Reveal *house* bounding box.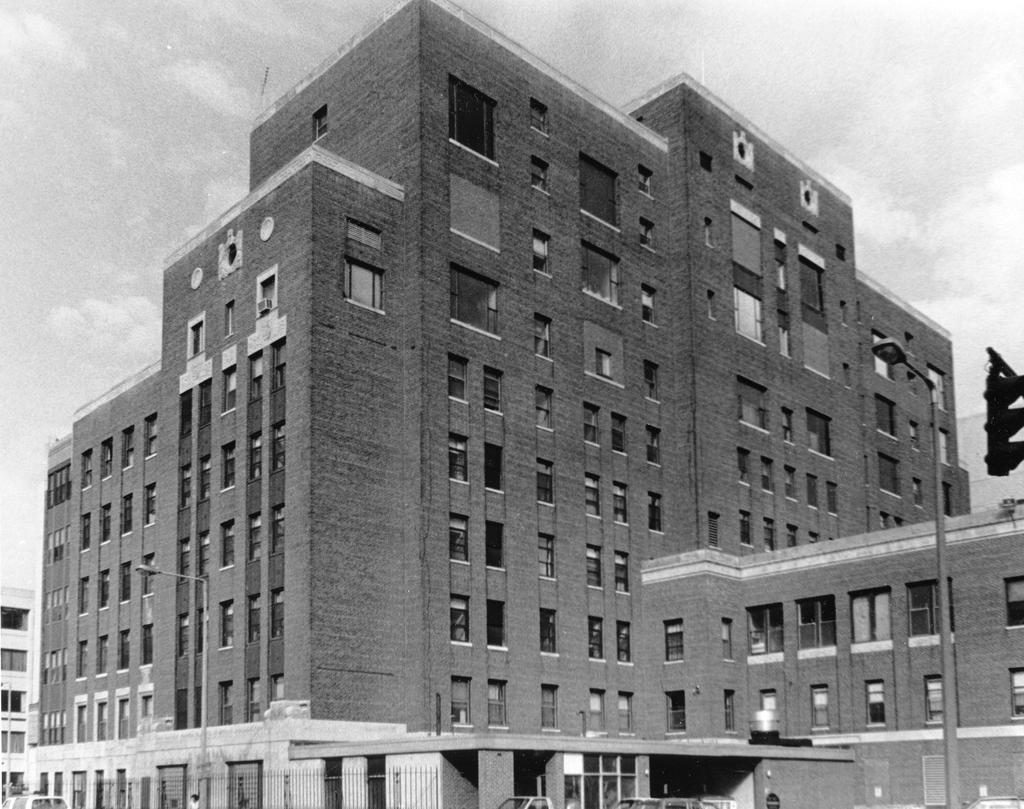
Revealed: 0/583/43/808.
